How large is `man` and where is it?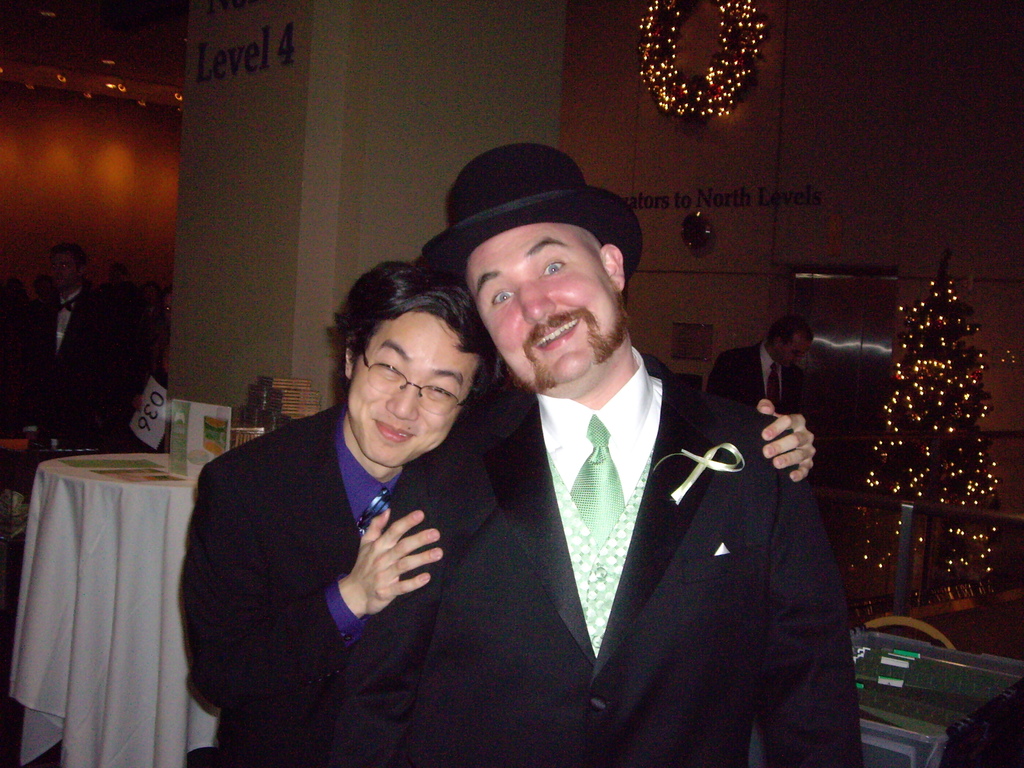
Bounding box: (712,316,815,414).
